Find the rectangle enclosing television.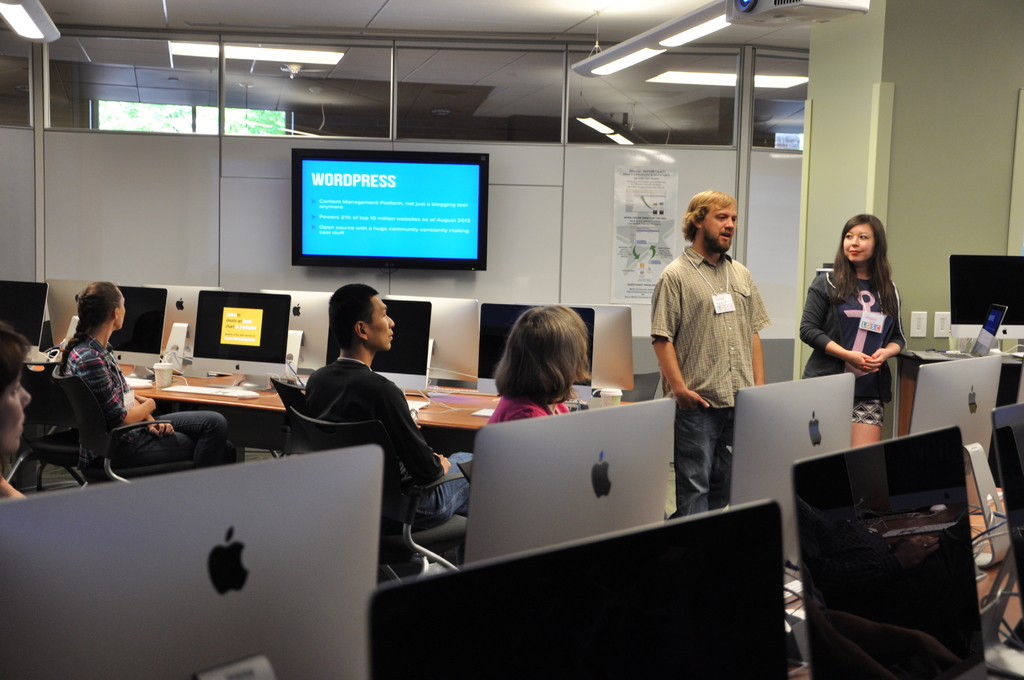
box=[291, 150, 490, 272].
